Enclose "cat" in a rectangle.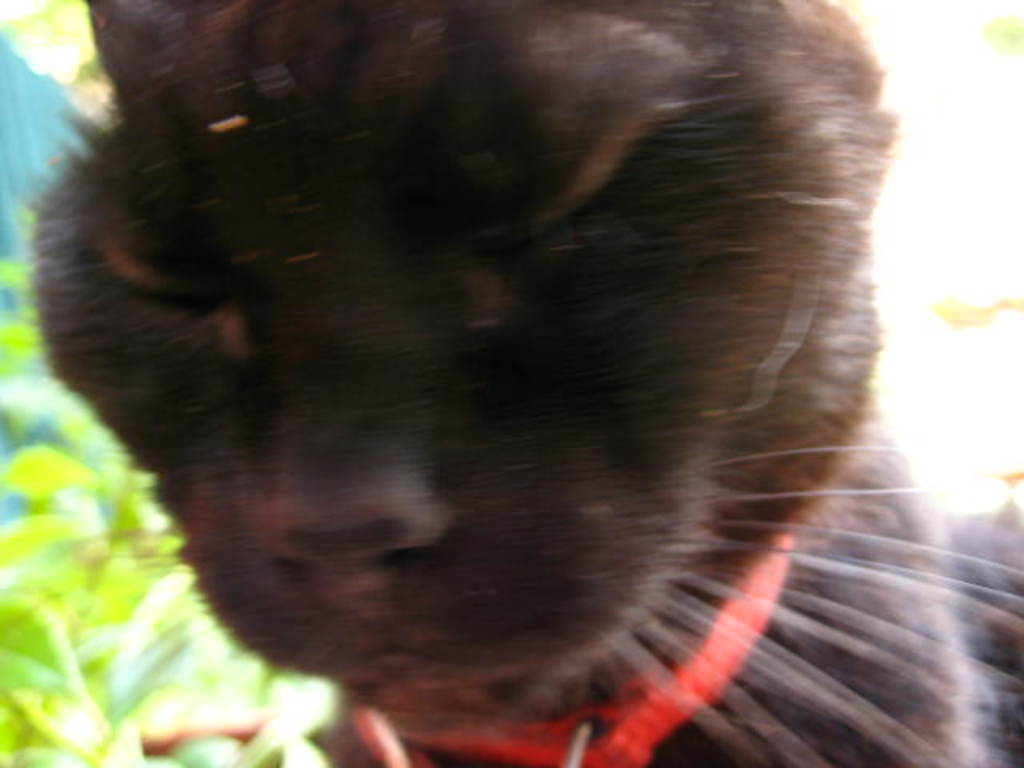
32,0,1022,766.
